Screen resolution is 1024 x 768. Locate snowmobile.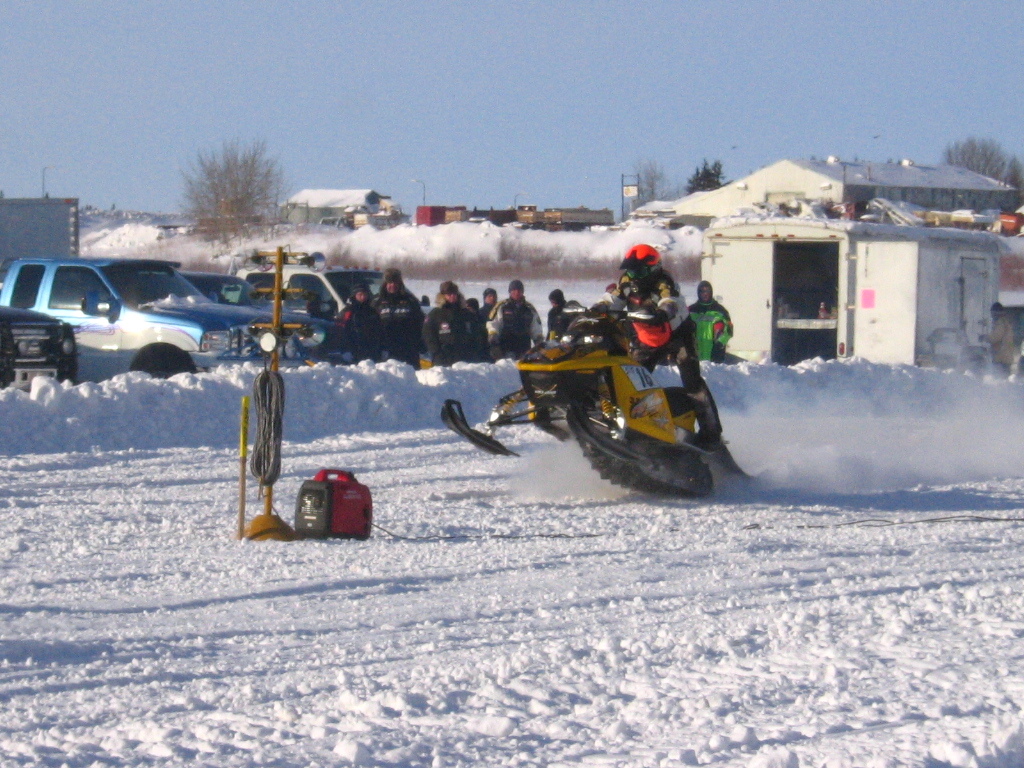
left=438, top=296, right=714, bottom=500.
